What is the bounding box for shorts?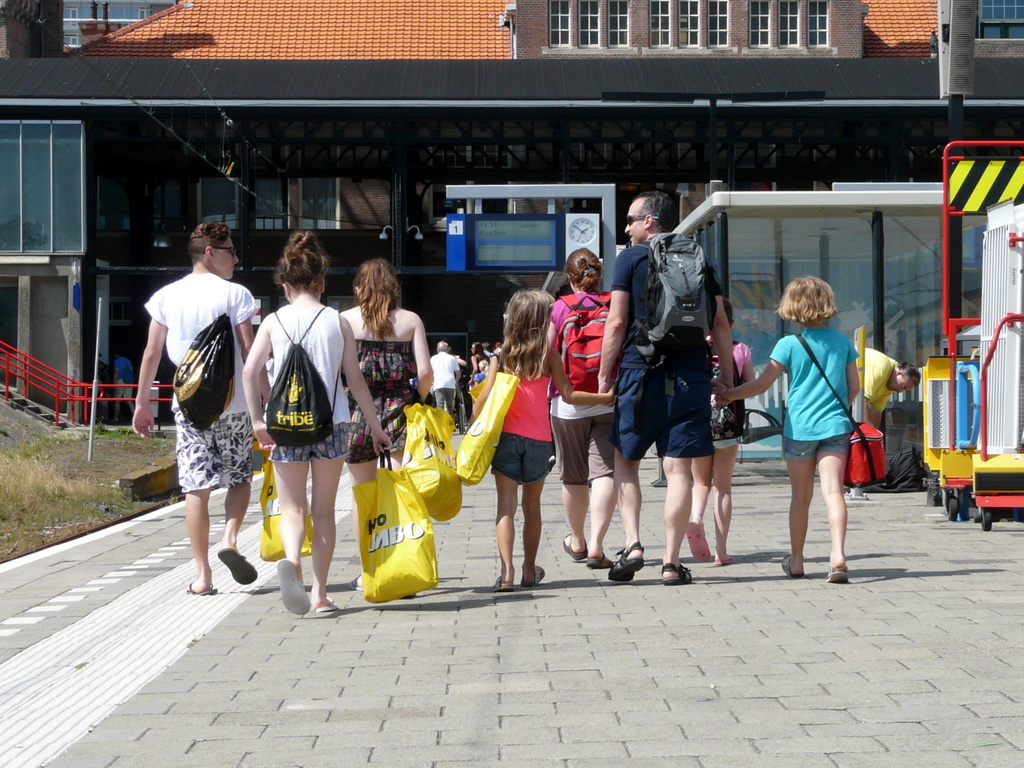
<bbox>551, 418, 613, 488</bbox>.
